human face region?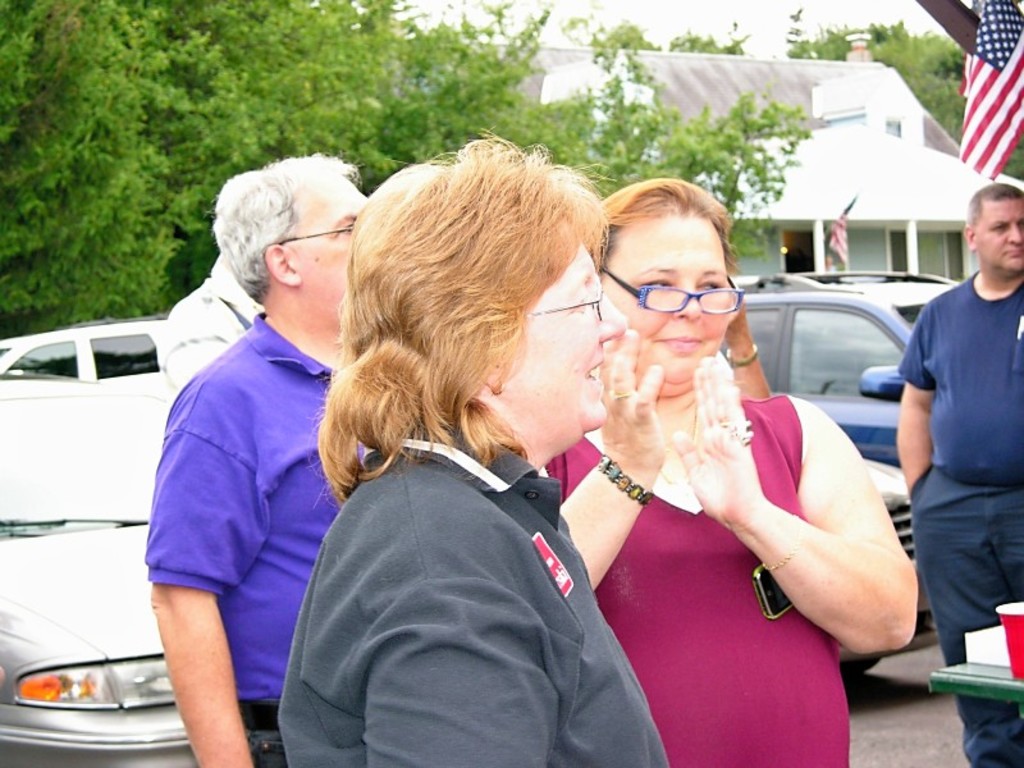
285,180,367,329
